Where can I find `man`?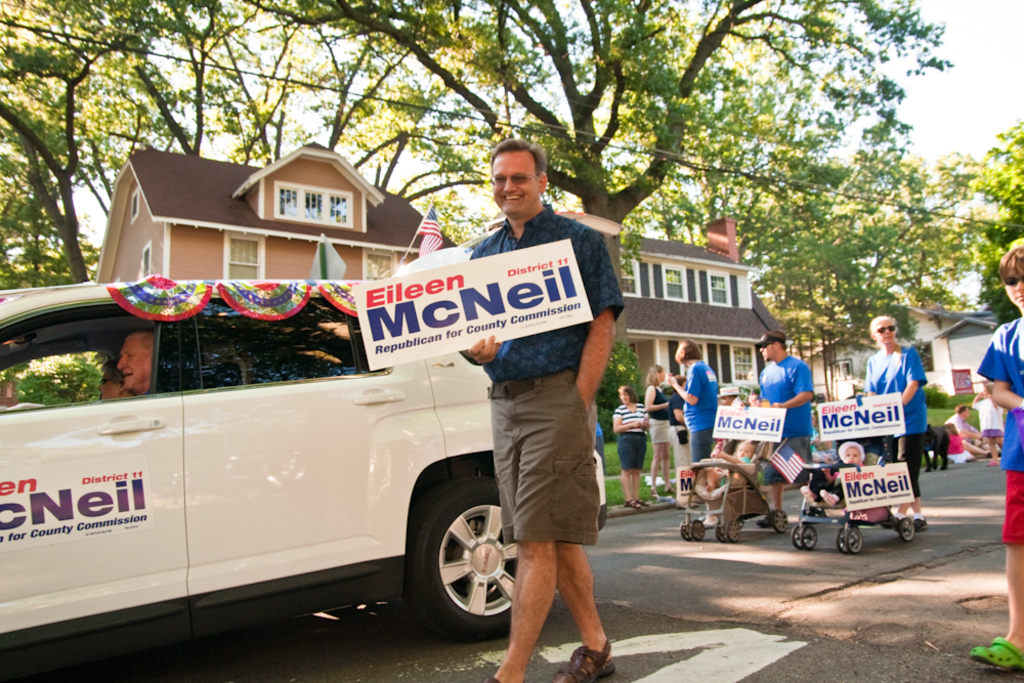
You can find it at 757, 318, 807, 524.
